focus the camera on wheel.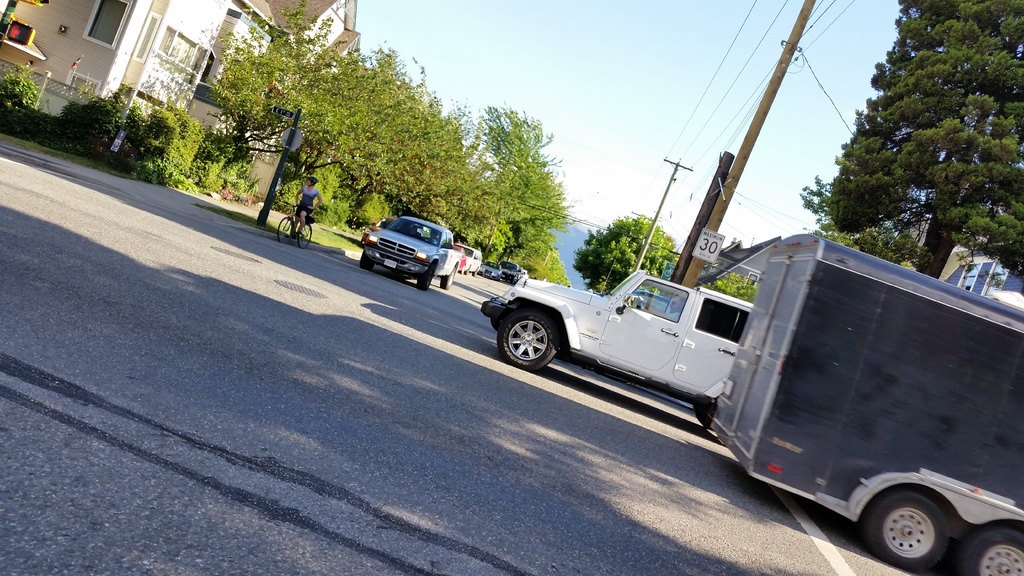
Focus region: region(358, 251, 375, 273).
